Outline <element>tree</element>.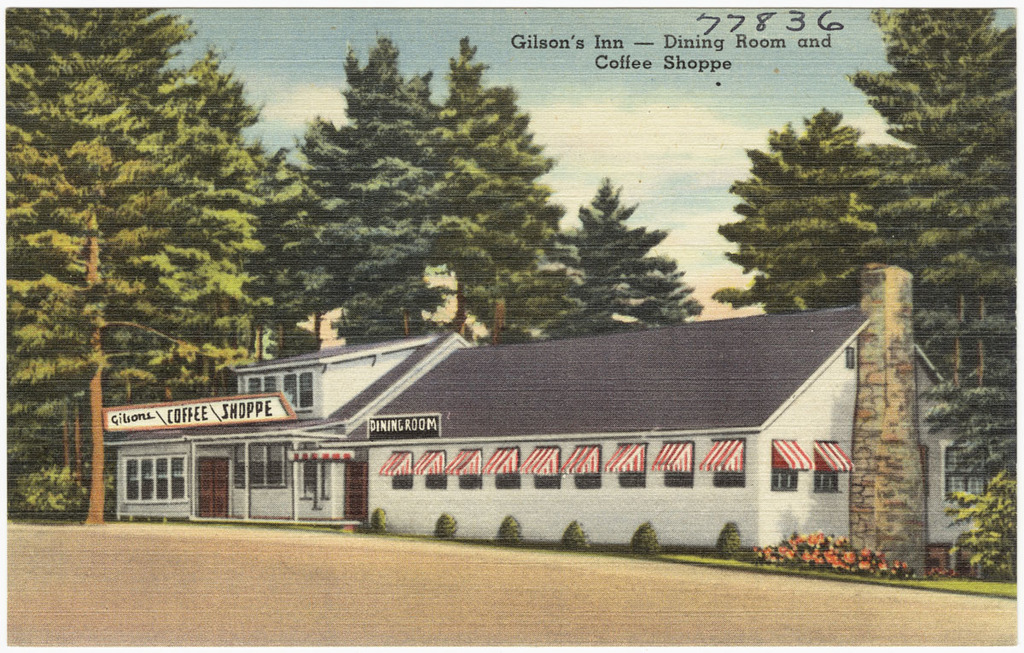
Outline: 182, 47, 253, 153.
